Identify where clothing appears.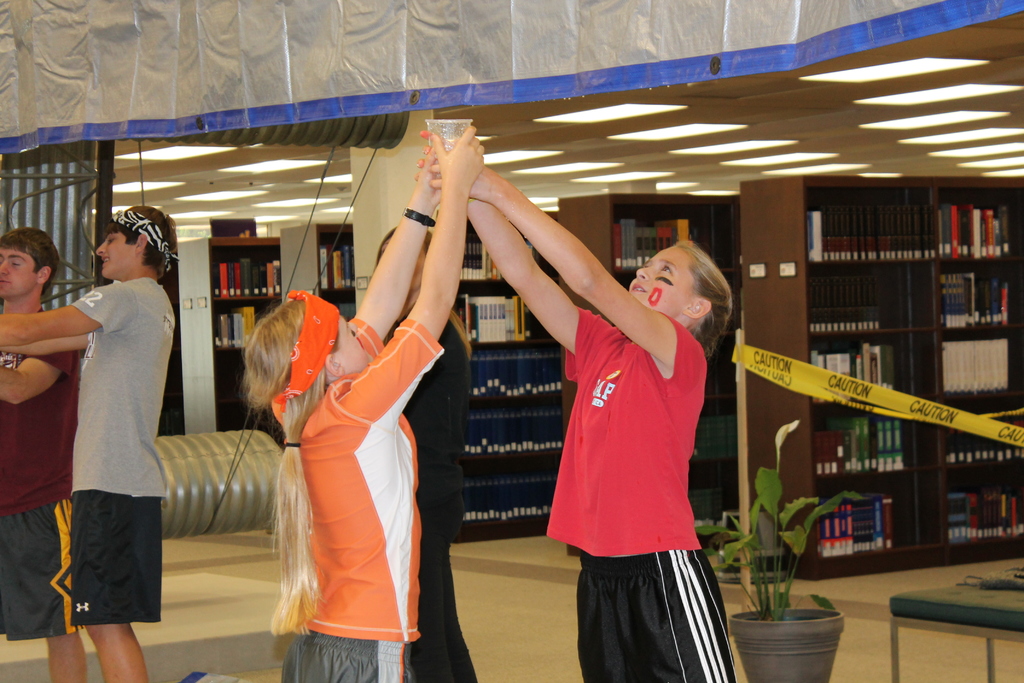
Appears at box(67, 273, 176, 627).
